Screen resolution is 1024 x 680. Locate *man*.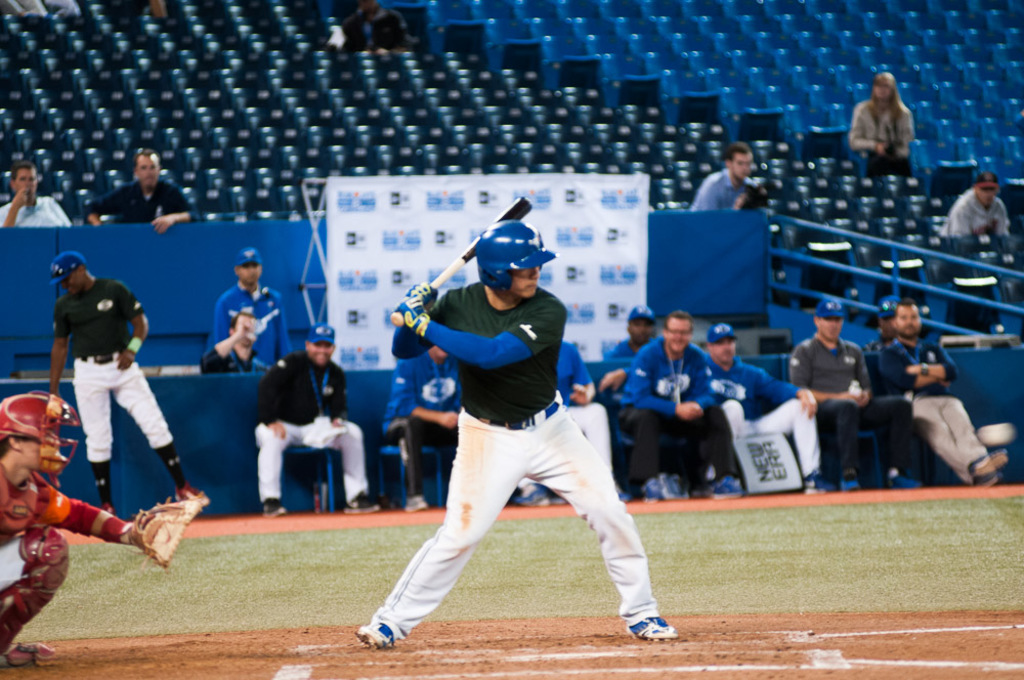
pyautogui.locateOnScreen(936, 173, 1009, 250).
